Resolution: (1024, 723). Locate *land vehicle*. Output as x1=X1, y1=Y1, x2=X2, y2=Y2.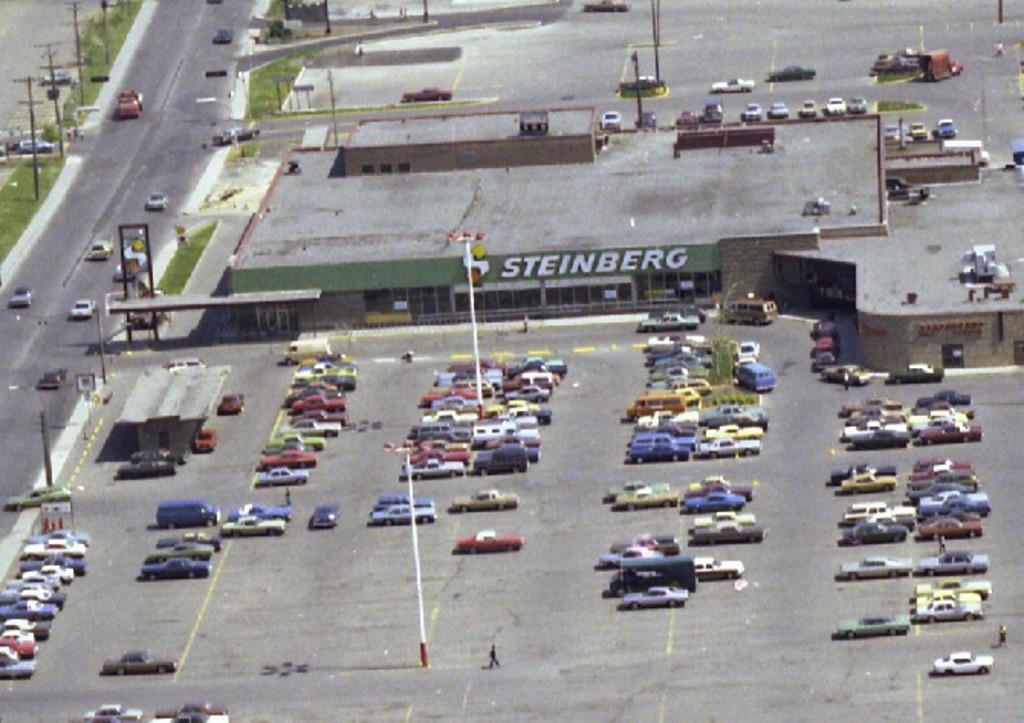
x1=920, y1=488, x2=987, y2=503.
